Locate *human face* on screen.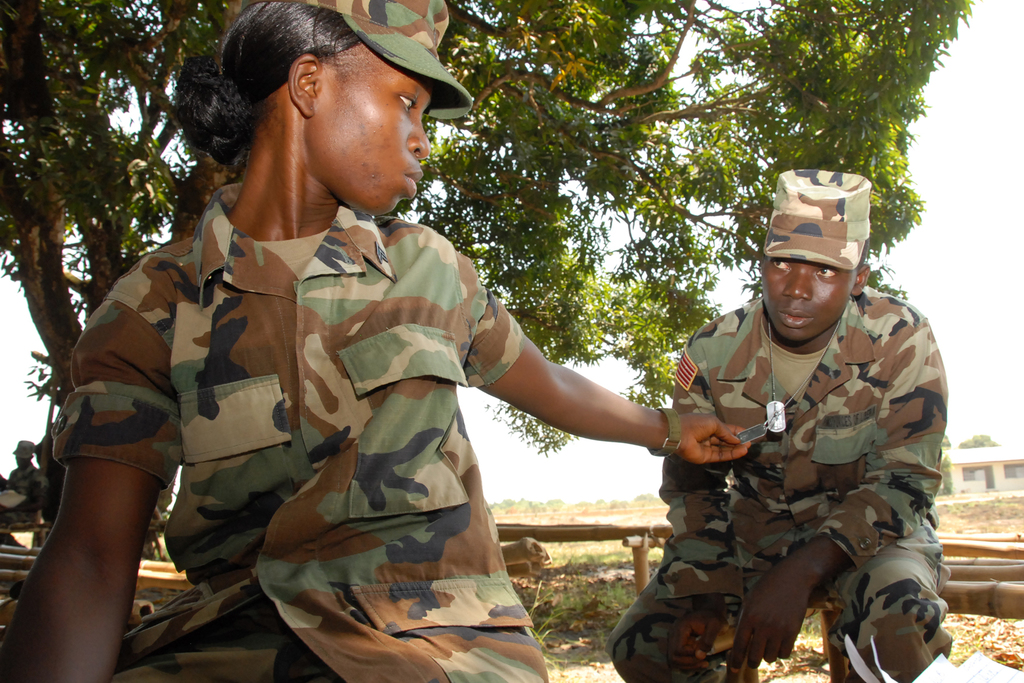
On screen at bbox(765, 263, 855, 342).
